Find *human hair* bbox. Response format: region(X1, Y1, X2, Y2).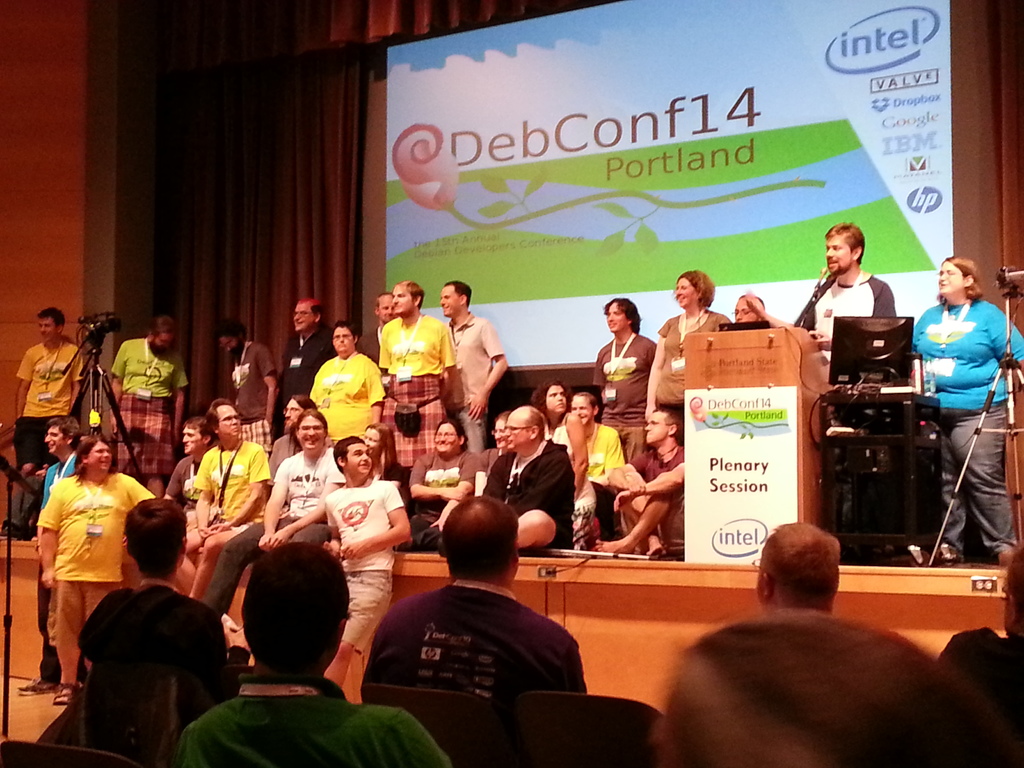
region(1005, 540, 1023, 618).
